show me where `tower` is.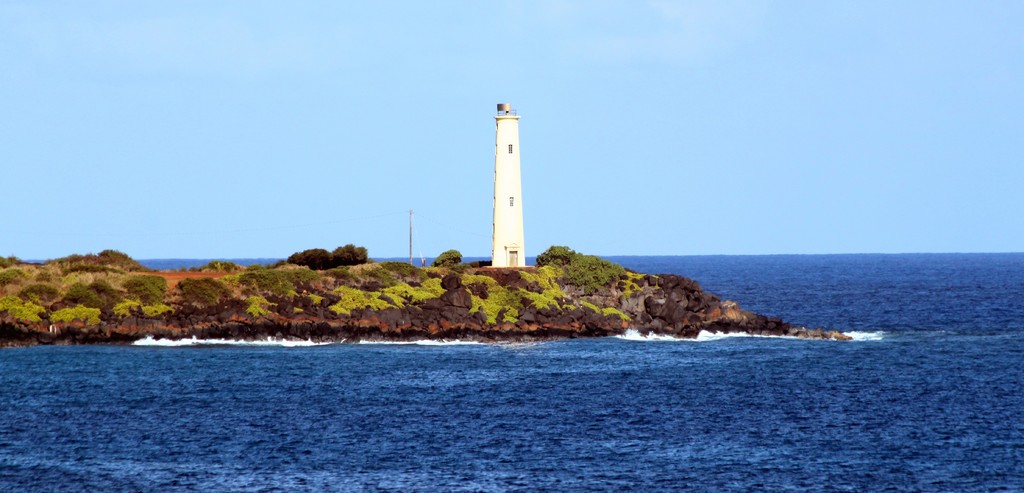
`tower` is at <region>494, 102, 524, 265</region>.
